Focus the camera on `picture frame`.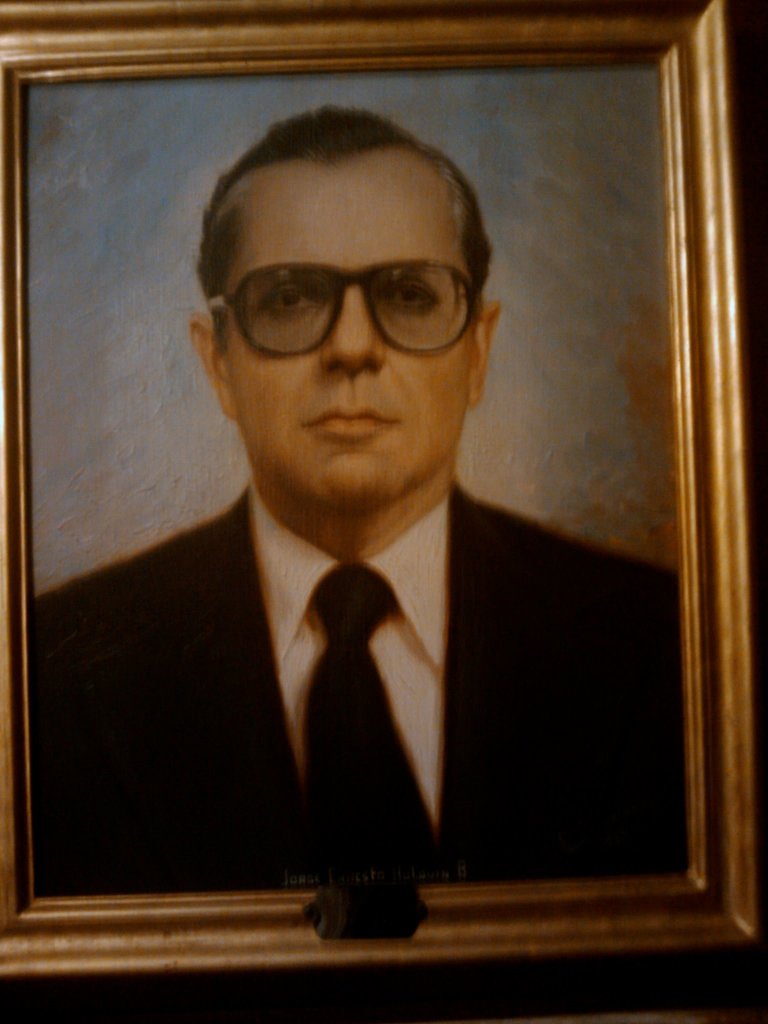
Focus region: box=[0, 1, 767, 994].
